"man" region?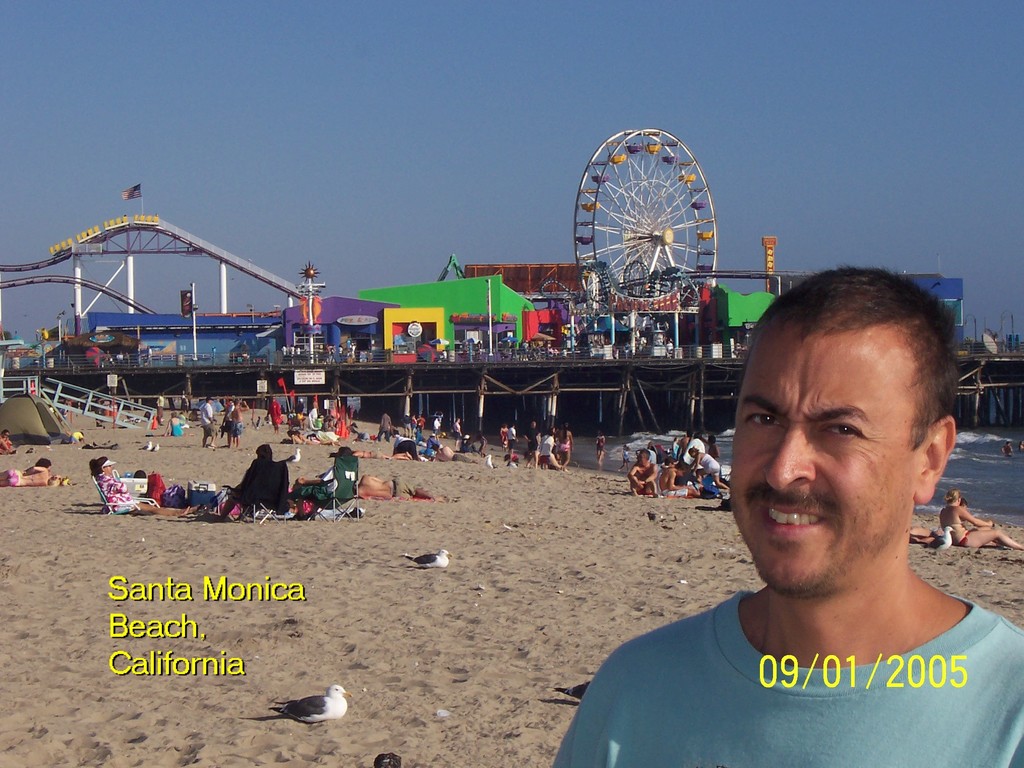
(582, 281, 1023, 755)
